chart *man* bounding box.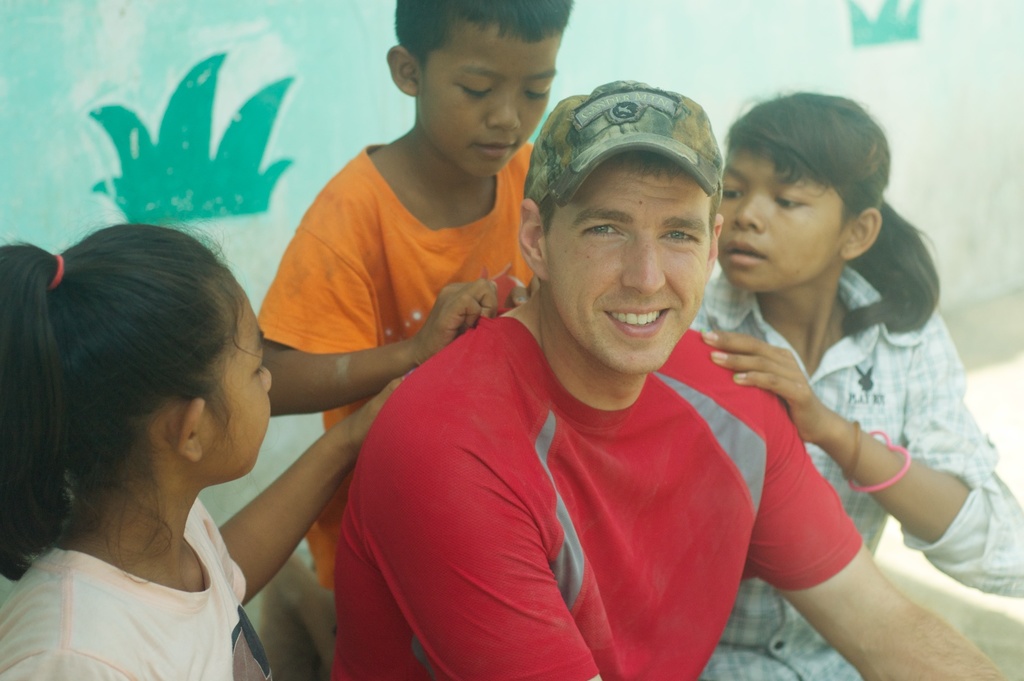
Charted: (x1=328, y1=76, x2=1006, y2=680).
